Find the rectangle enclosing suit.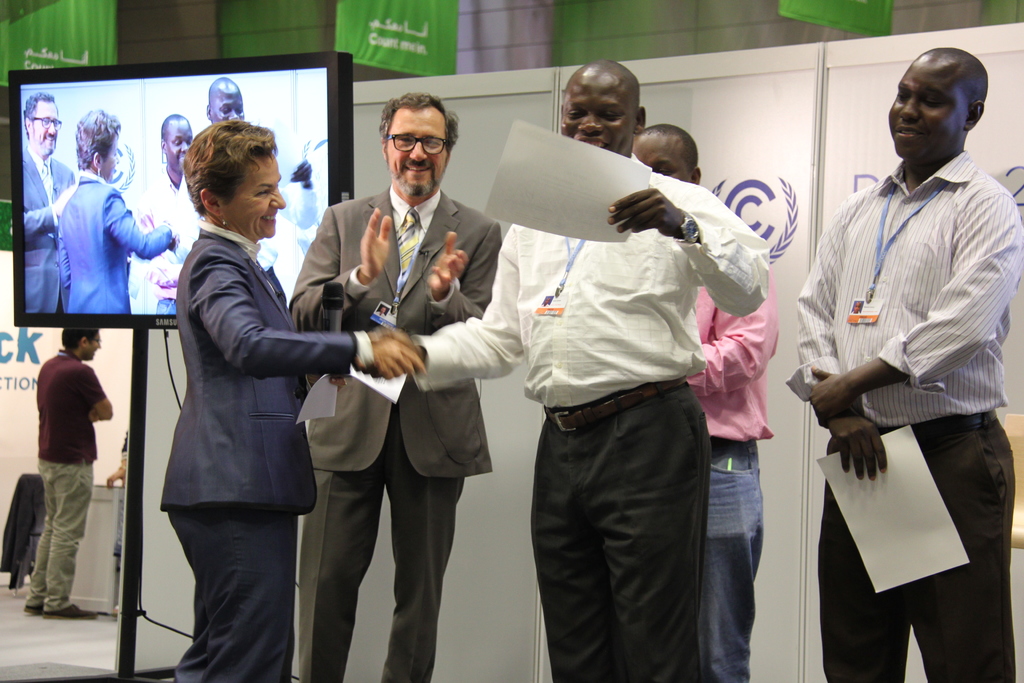
bbox(58, 170, 173, 313).
